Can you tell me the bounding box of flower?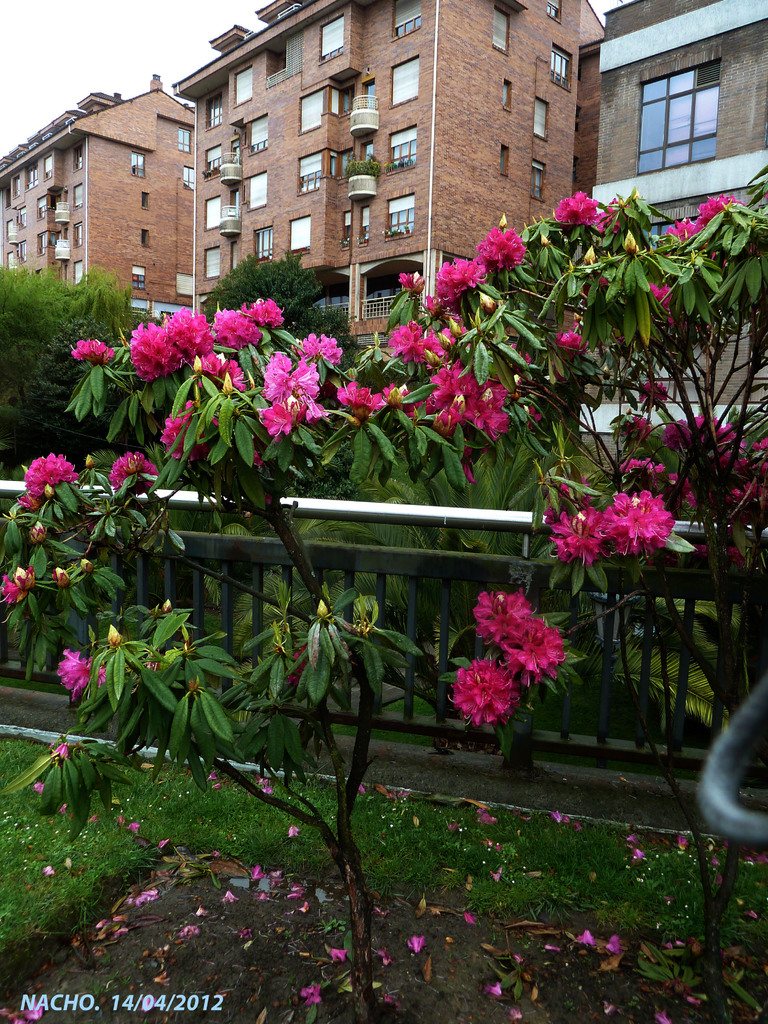
detection(111, 445, 157, 489).
